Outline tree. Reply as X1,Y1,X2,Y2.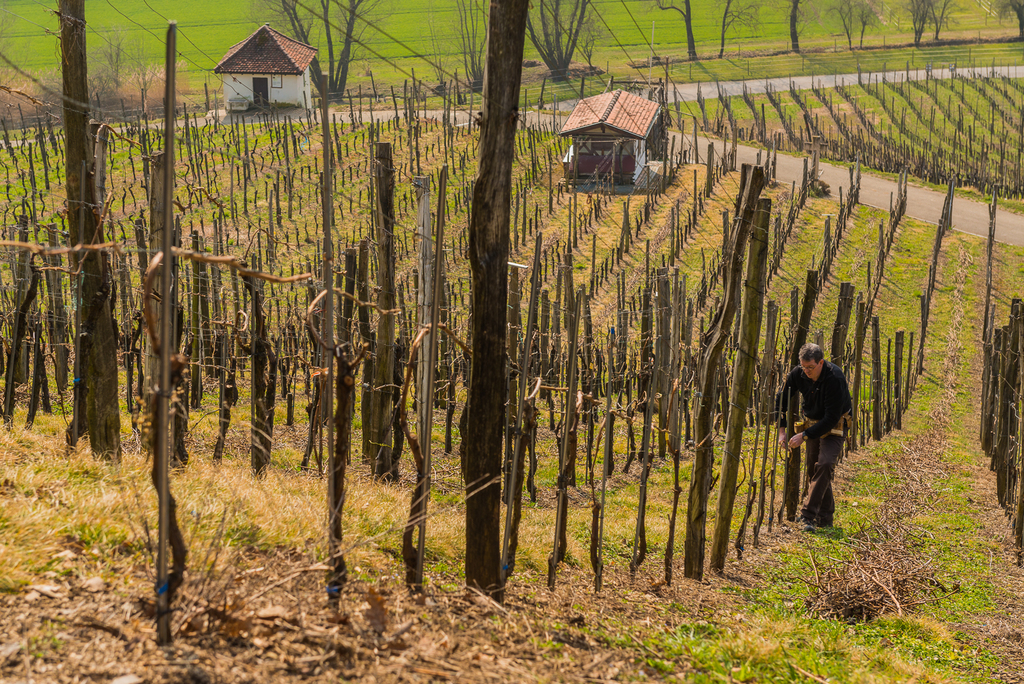
465,0,530,620.
